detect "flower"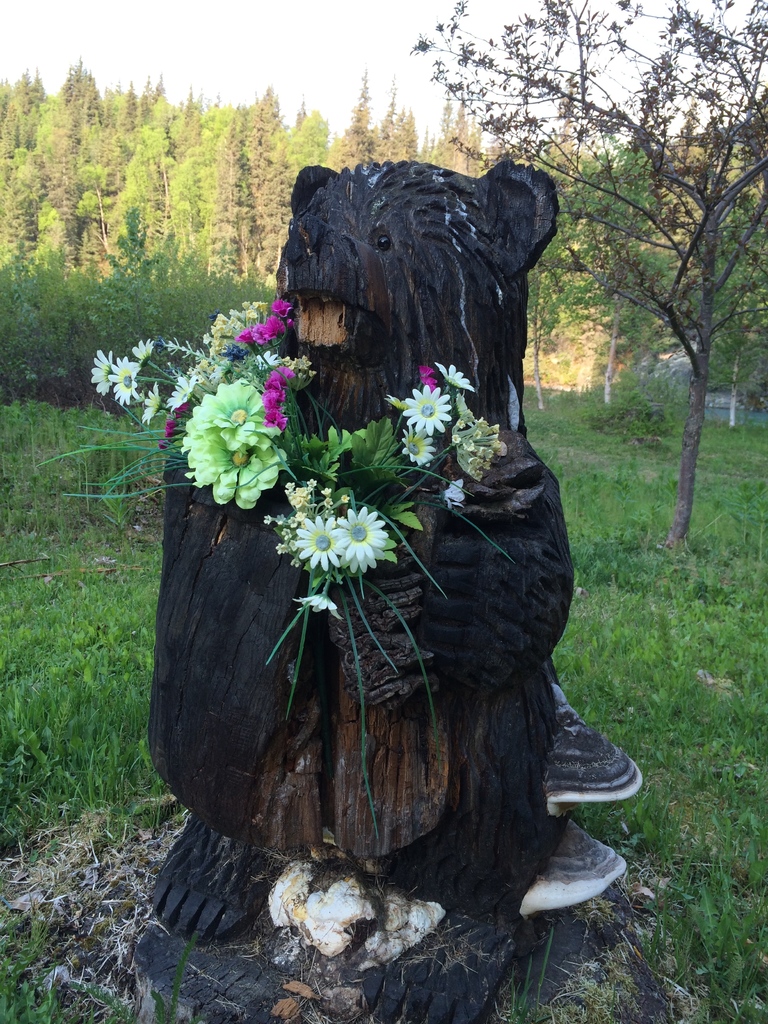
bbox=(332, 512, 386, 572)
